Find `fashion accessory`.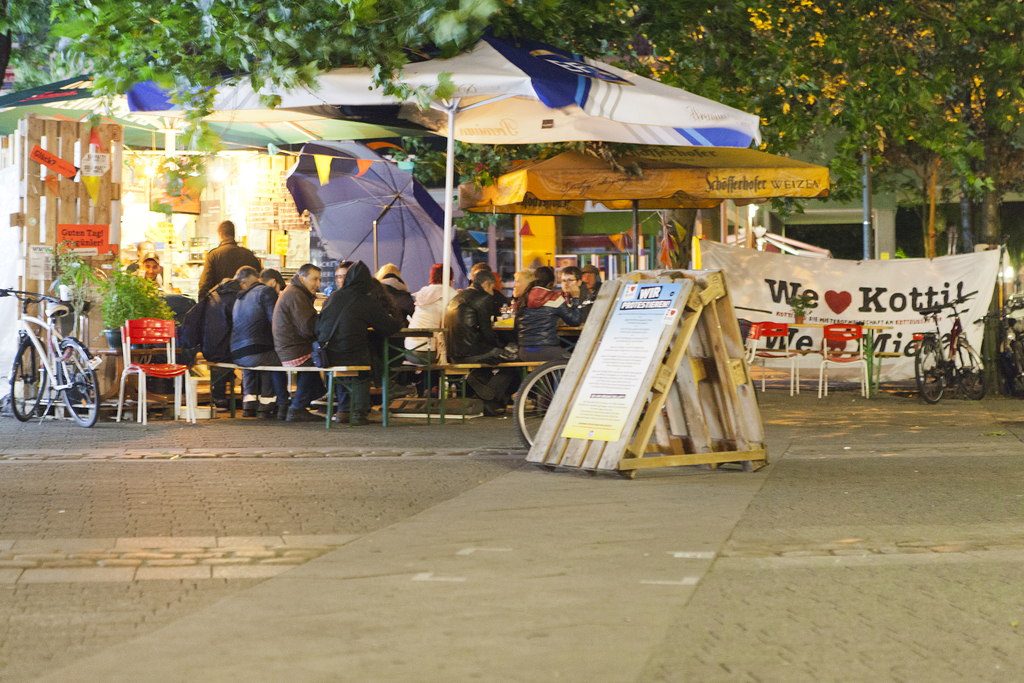
box=[581, 263, 600, 275].
